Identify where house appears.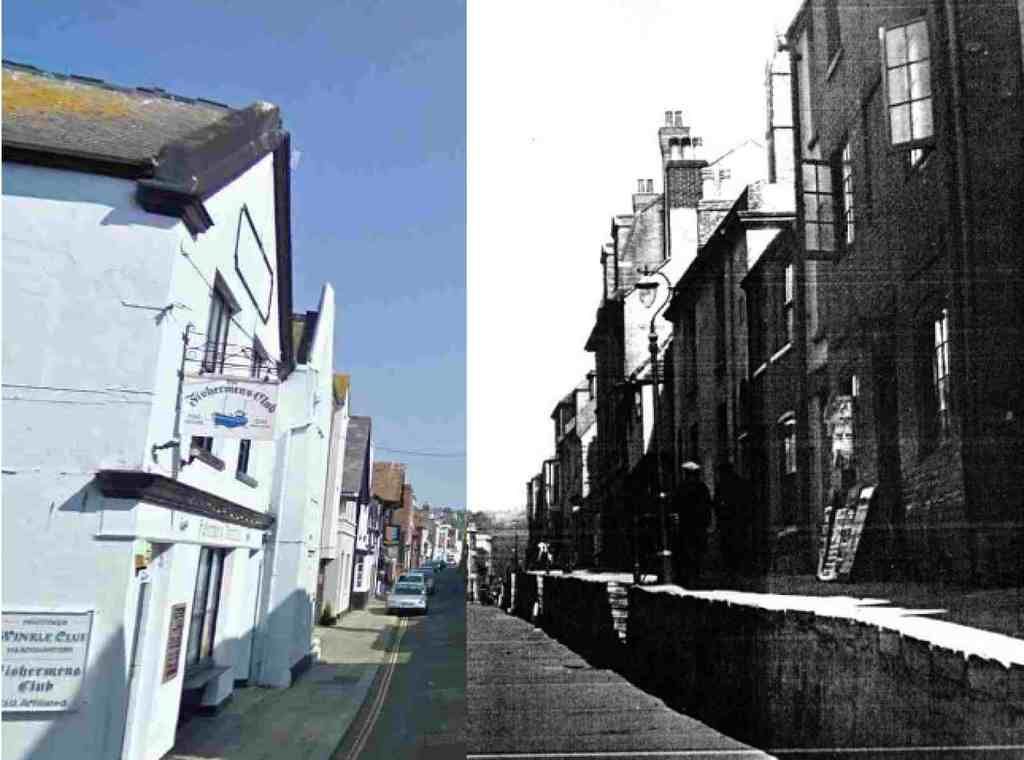
Appears at (left=495, top=51, right=956, bottom=649).
